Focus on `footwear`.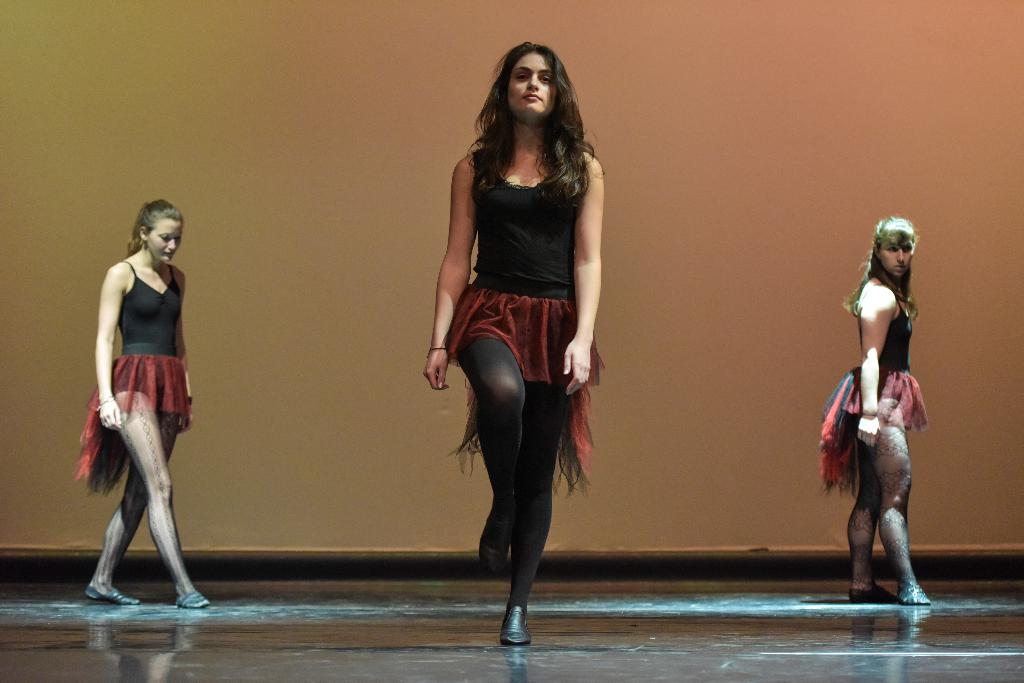
Focused at x1=902, y1=587, x2=930, y2=606.
